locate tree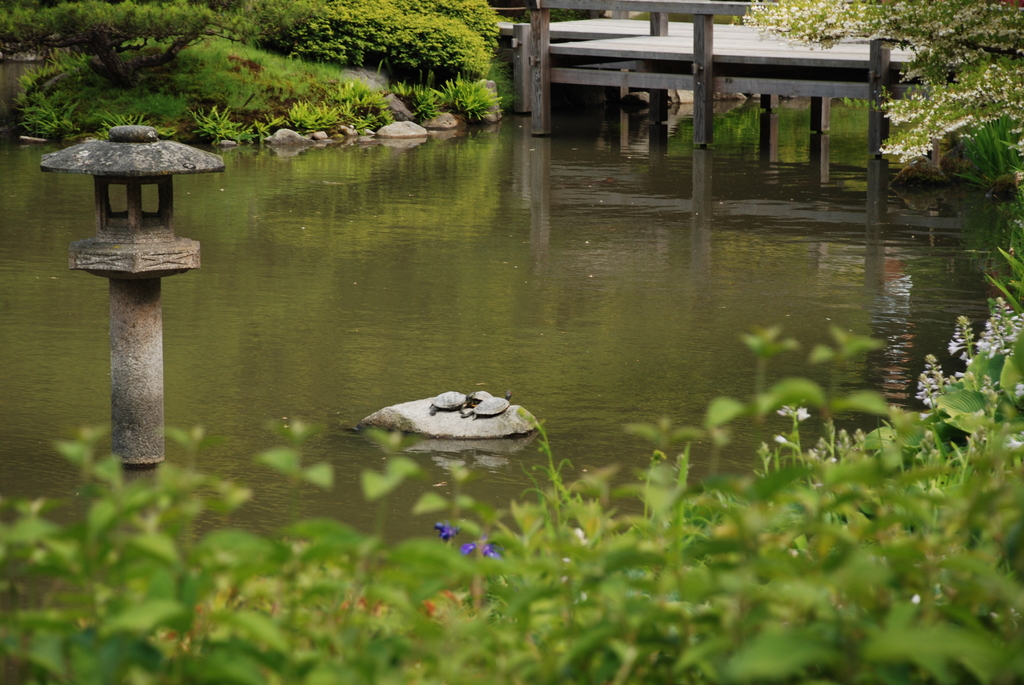
x1=292, y1=0, x2=497, y2=81
